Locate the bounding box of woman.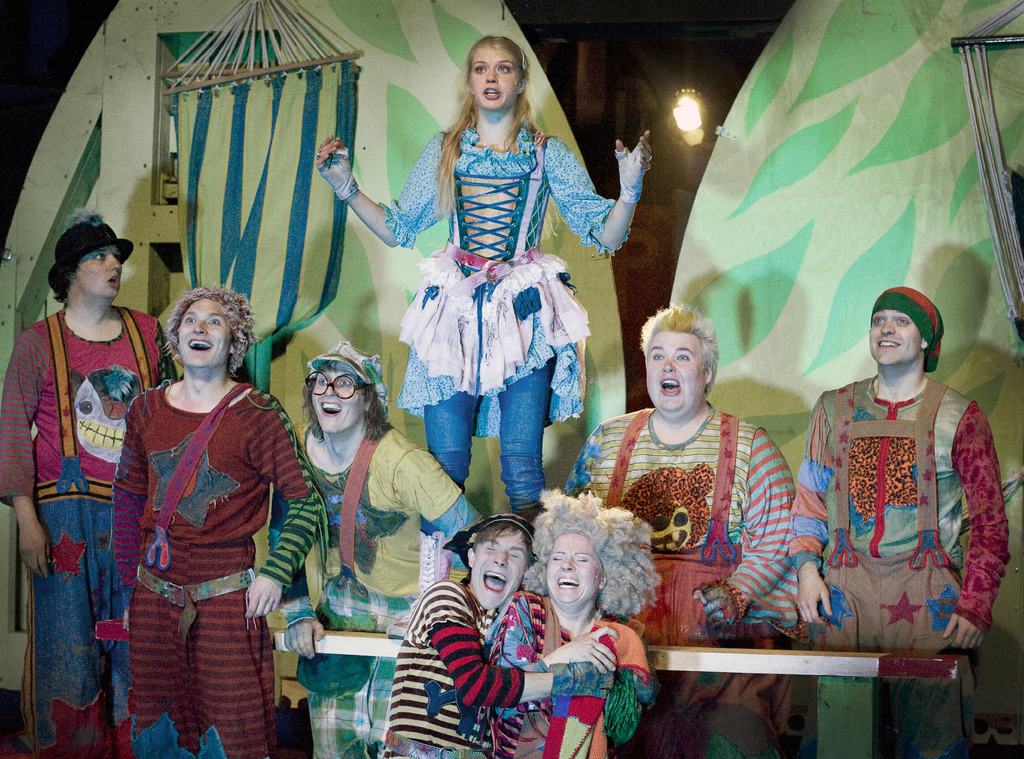
Bounding box: x1=500 y1=495 x2=655 y2=758.
